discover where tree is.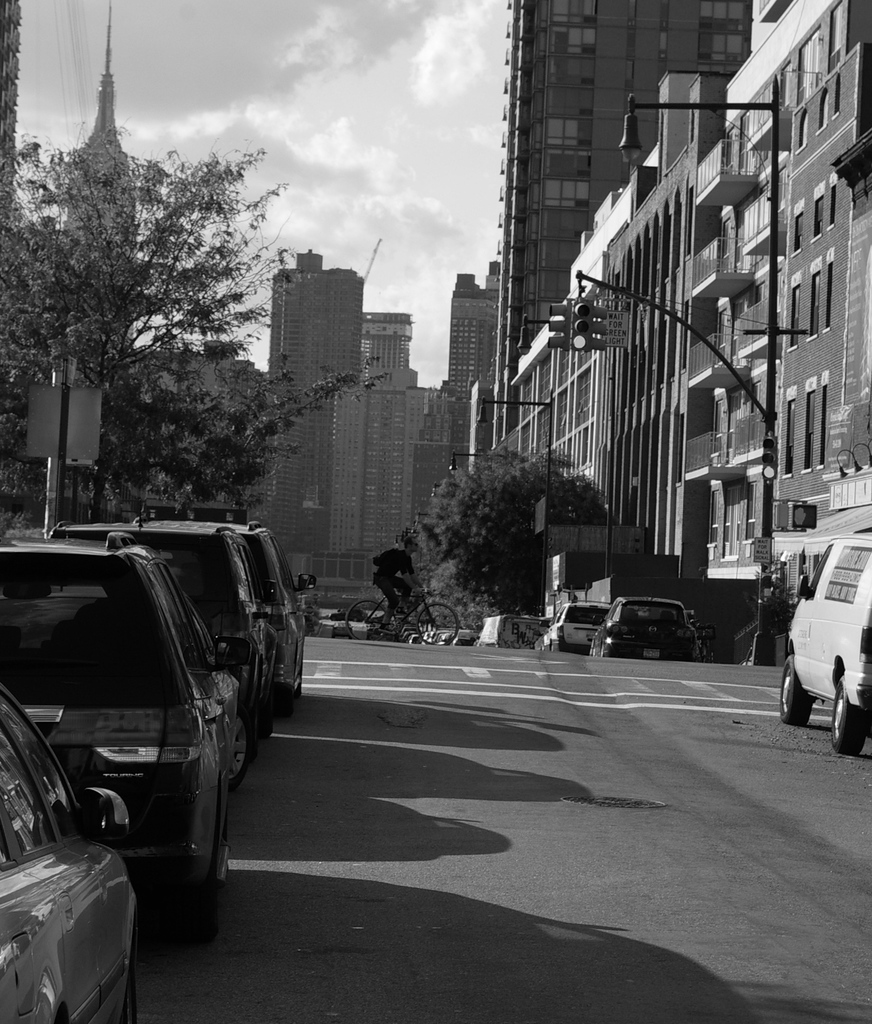
Discovered at (left=407, top=444, right=607, bottom=640).
